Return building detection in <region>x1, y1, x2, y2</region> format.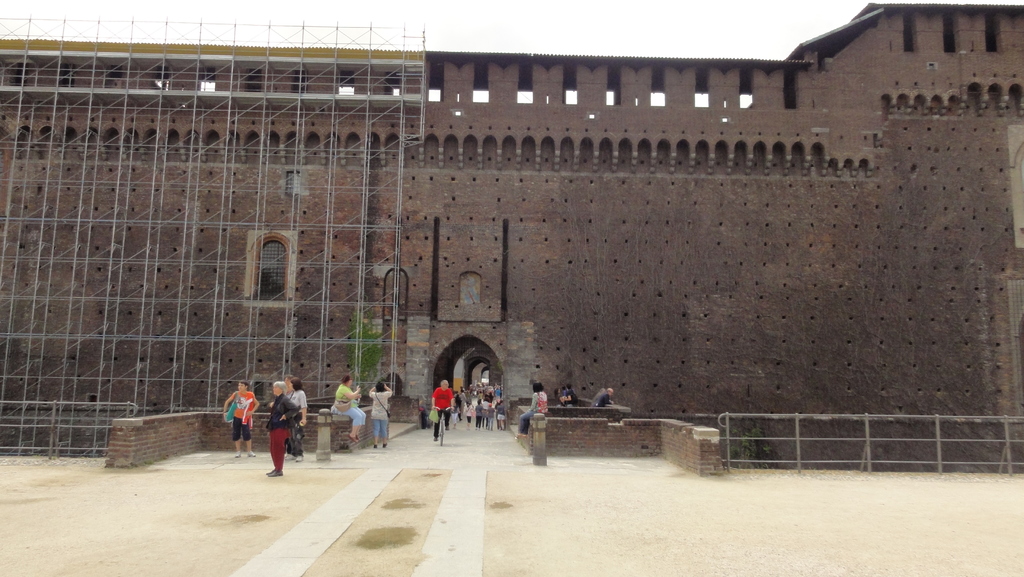
<region>0, 3, 1023, 475</region>.
